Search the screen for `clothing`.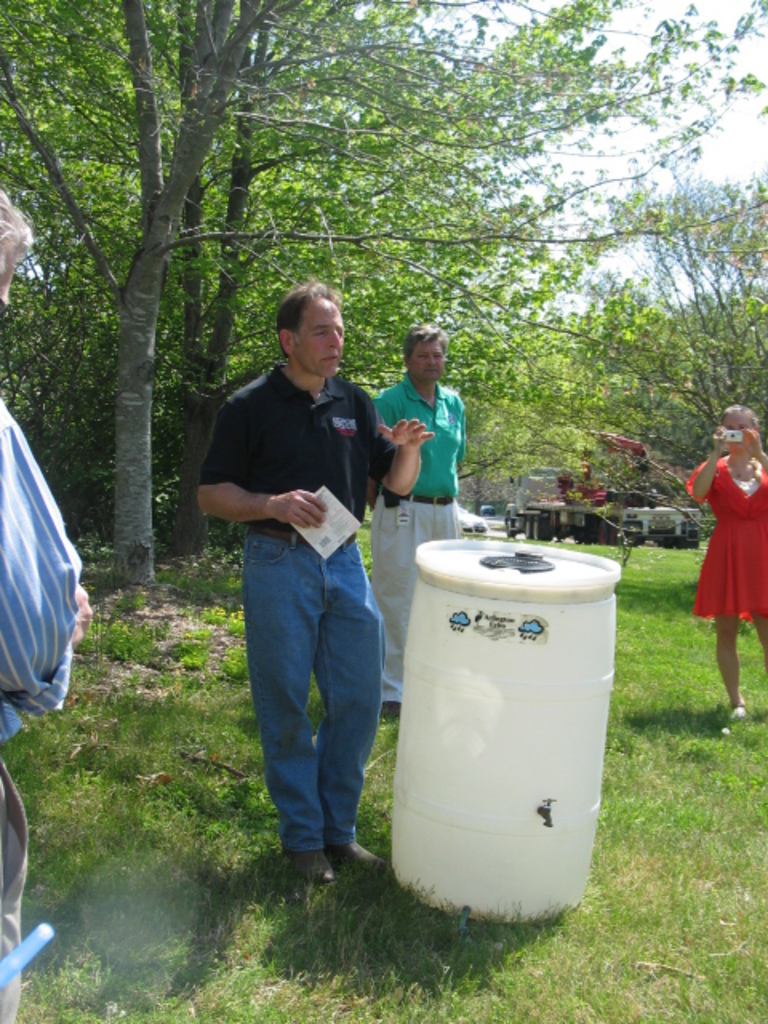
Found at <bbox>0, 395, 86, 1022</bbox>.
